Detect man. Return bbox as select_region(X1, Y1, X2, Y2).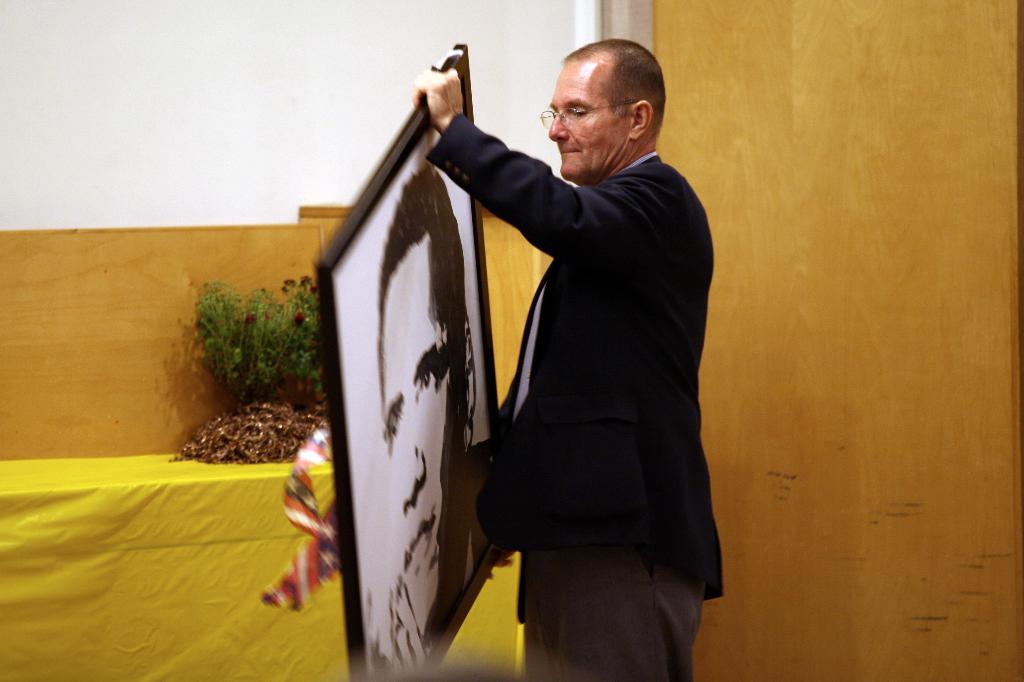
select_region(408, 23, 735, 665).
